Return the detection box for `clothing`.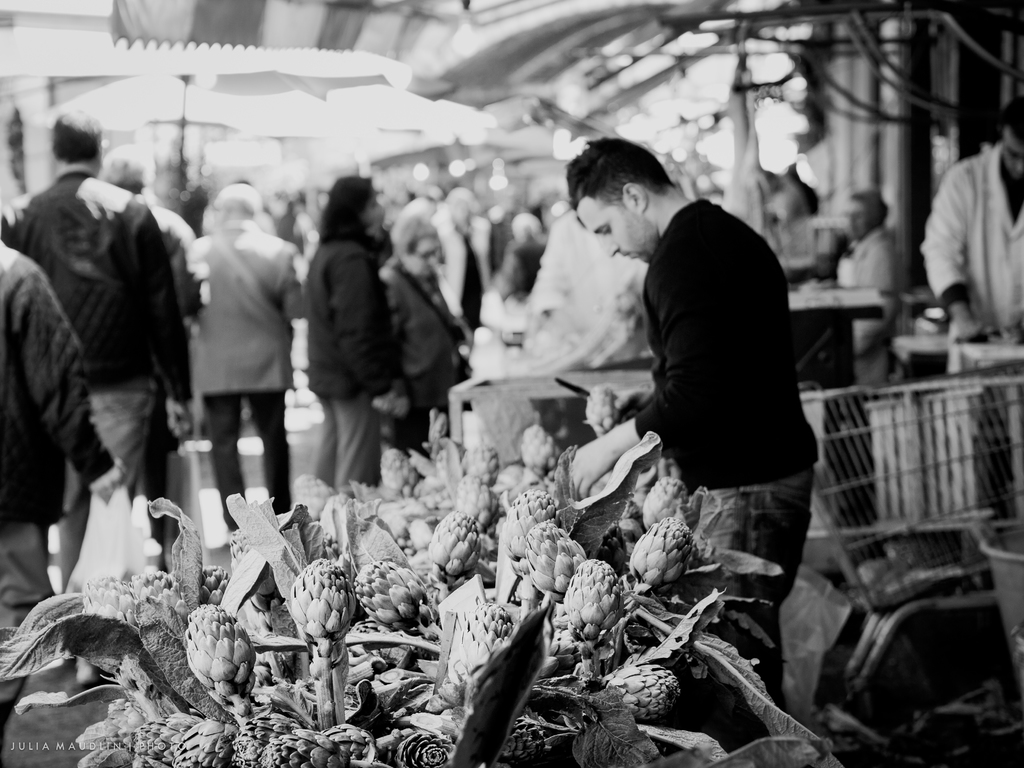
300,223,388,500.
